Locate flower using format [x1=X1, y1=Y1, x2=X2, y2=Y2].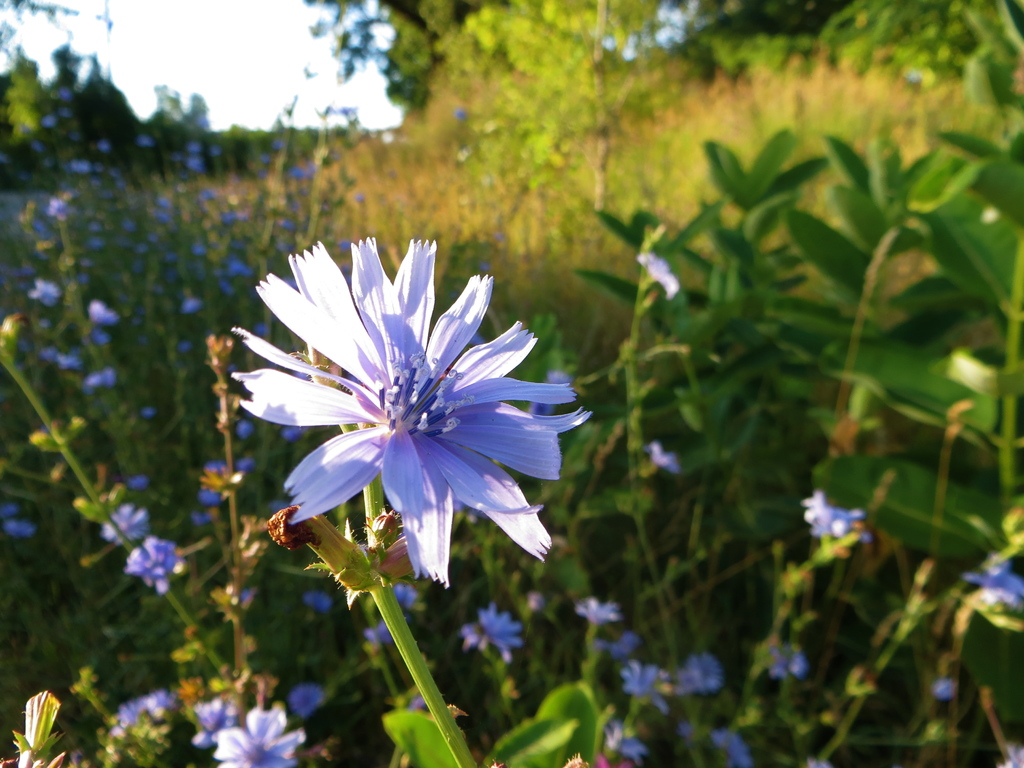
[x1=680, y1=659, x2=716, y2=691].
